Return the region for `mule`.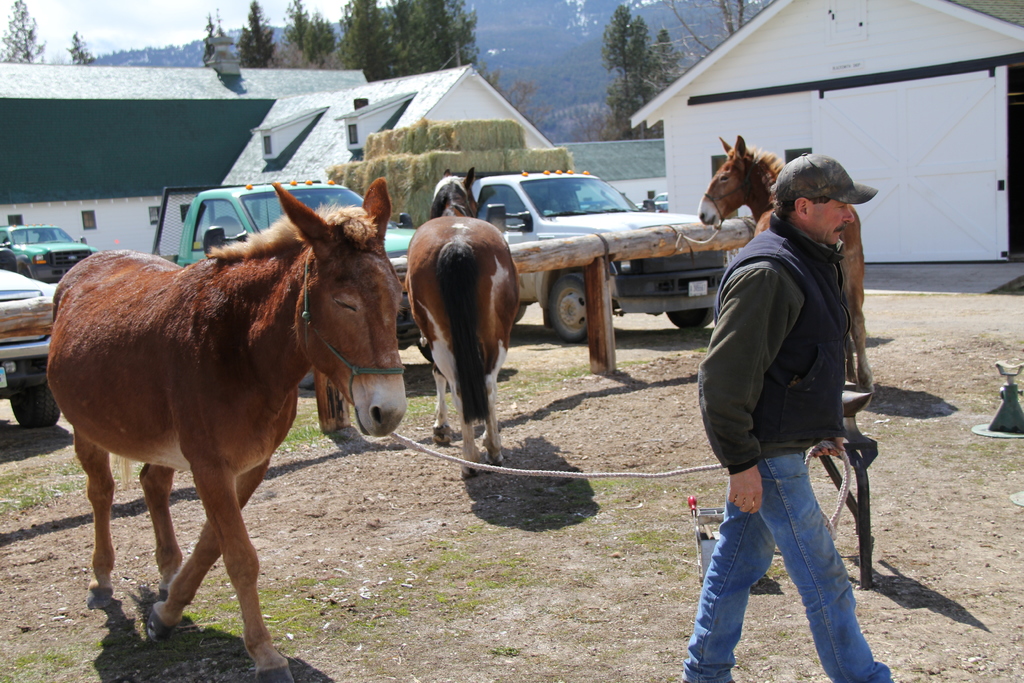
410 169 518 474.
